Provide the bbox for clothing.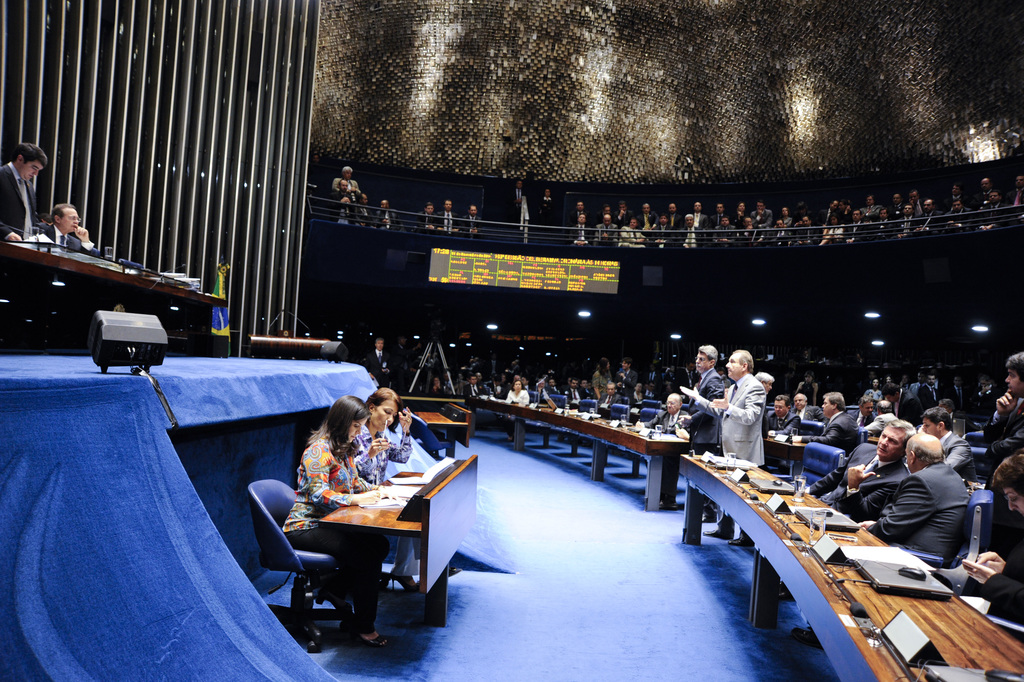
806/414/883/446.
